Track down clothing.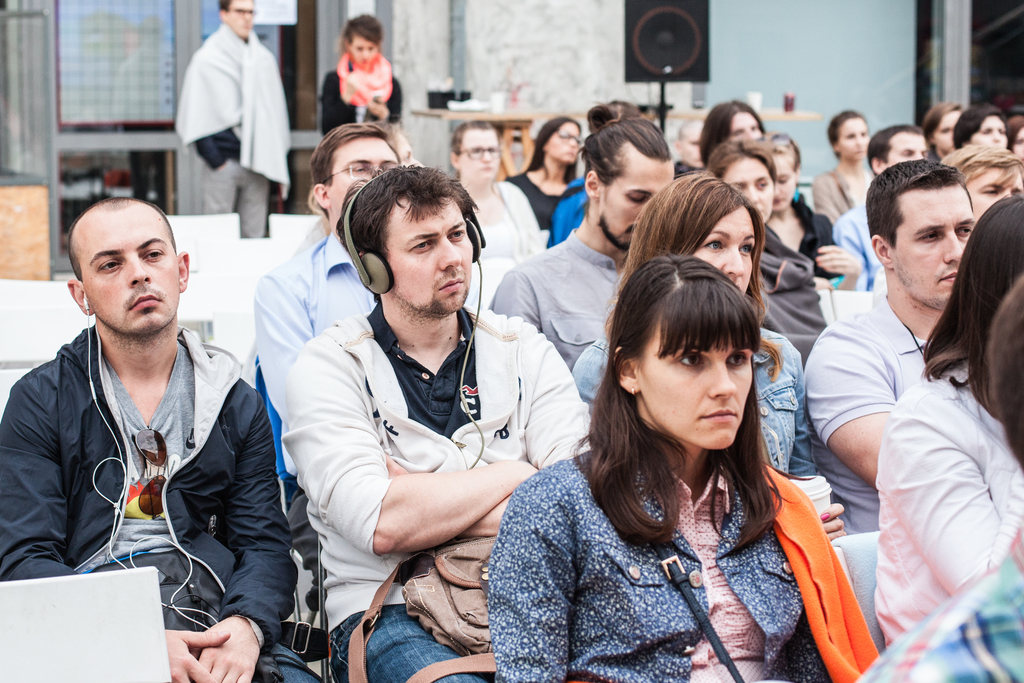
Tracked to (754, 213, 824, 354).
